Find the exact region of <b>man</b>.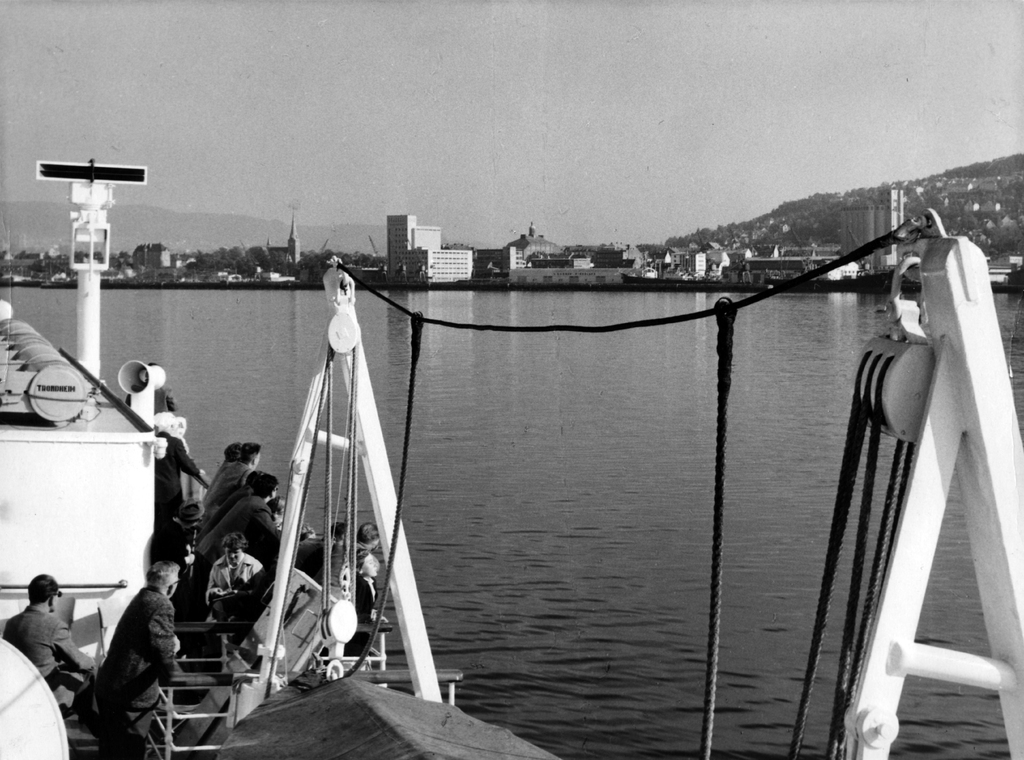
Exact region: 348/519/376/576.
